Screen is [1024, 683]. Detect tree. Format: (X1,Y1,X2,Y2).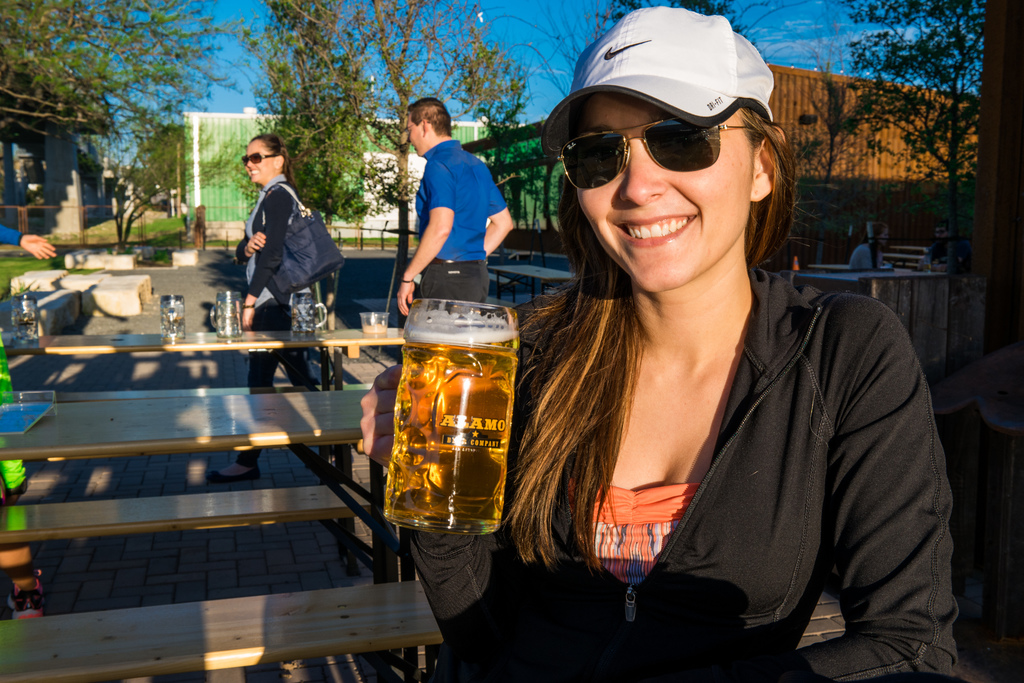
(250,97,377,239).
